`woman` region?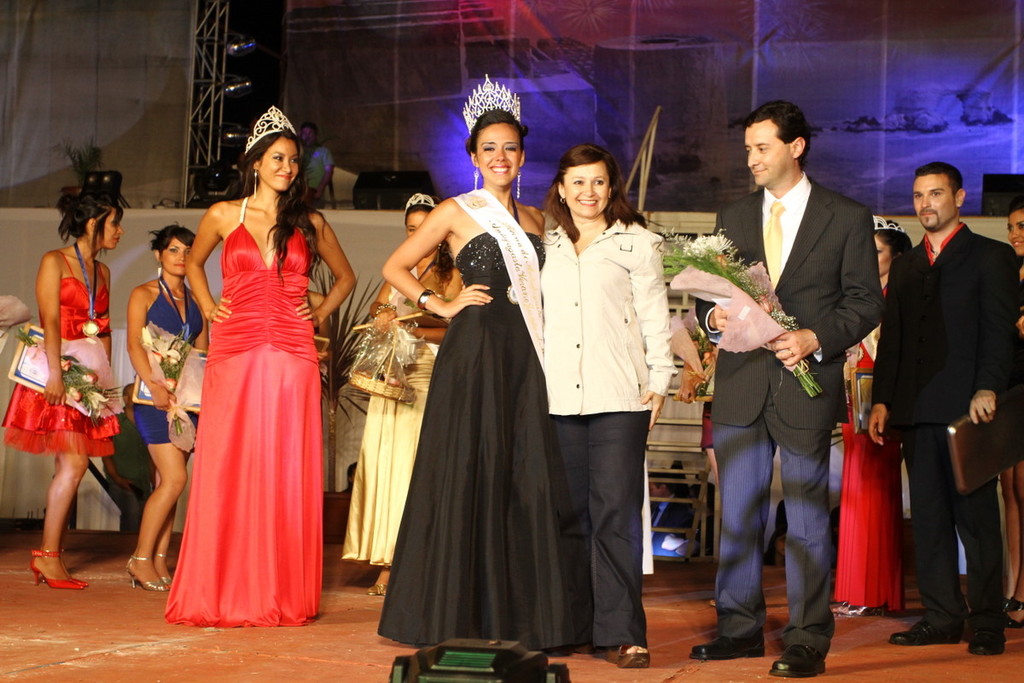
[828, 214, 916, 620]
